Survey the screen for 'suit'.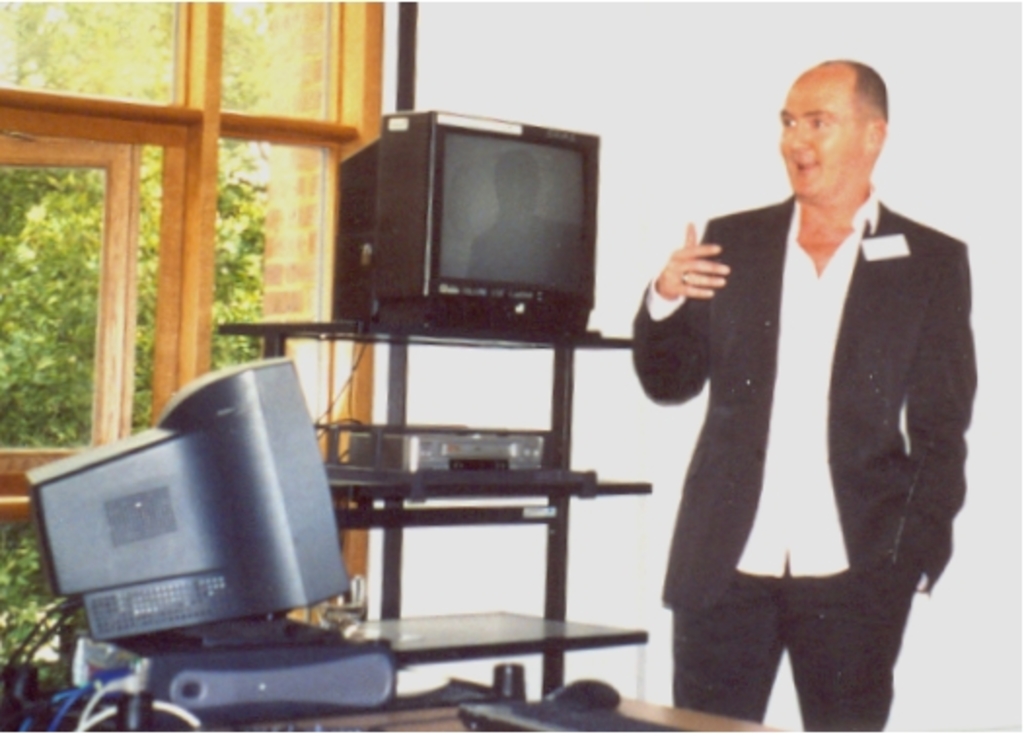
Survey found: x1=627 y1=179 x2=987 y2=734.
